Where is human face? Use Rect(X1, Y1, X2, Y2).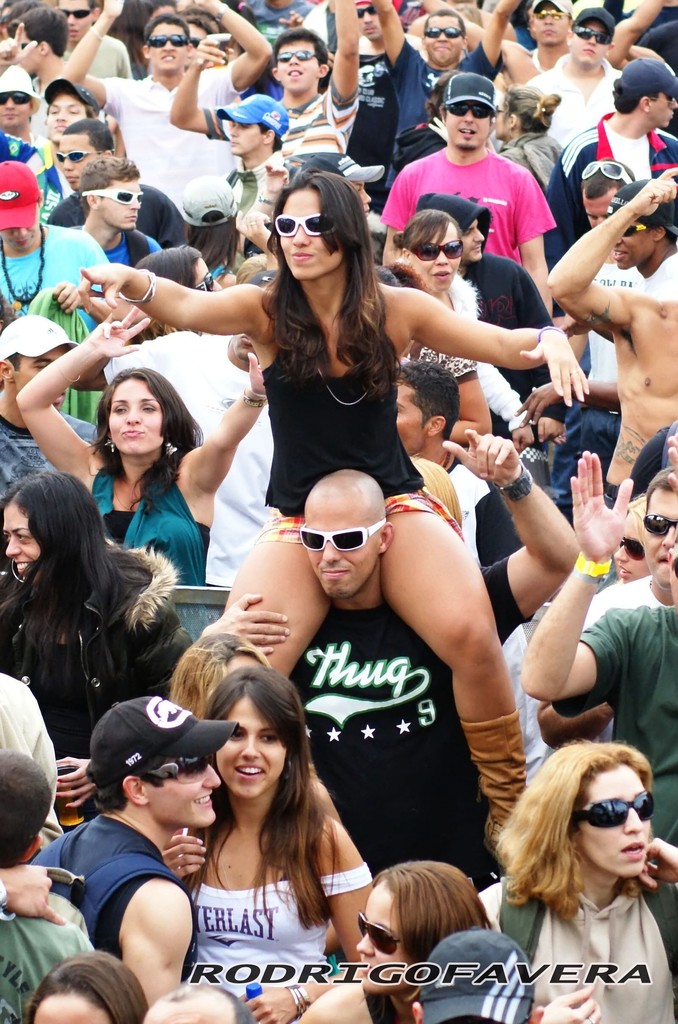
Rect(59, 133, 97, 191).
